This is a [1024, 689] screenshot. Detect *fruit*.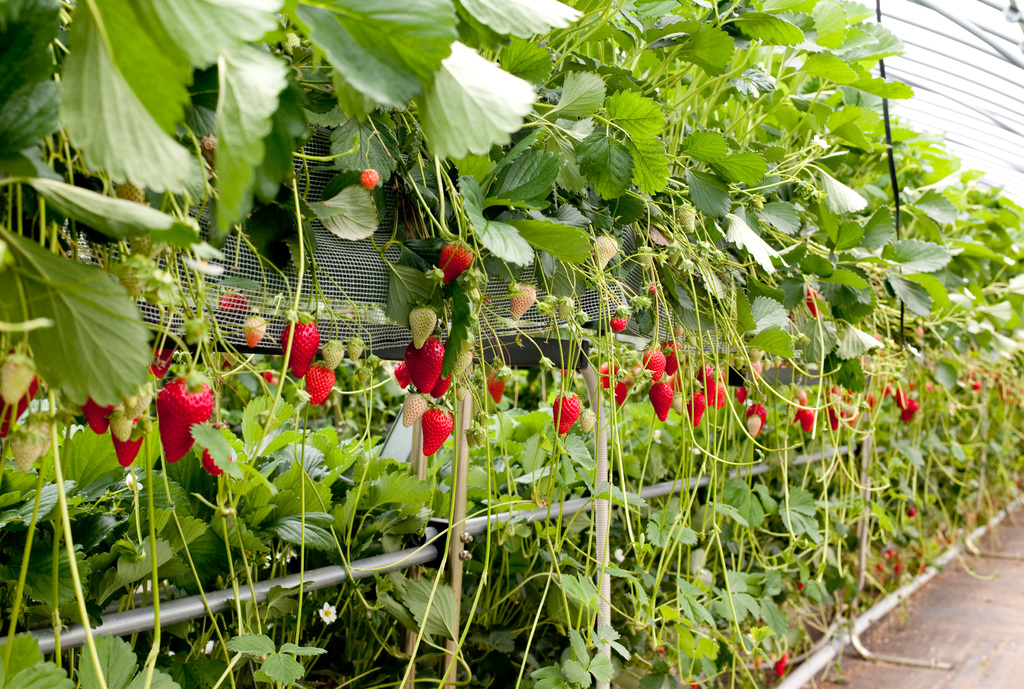
0,355,38,406.
